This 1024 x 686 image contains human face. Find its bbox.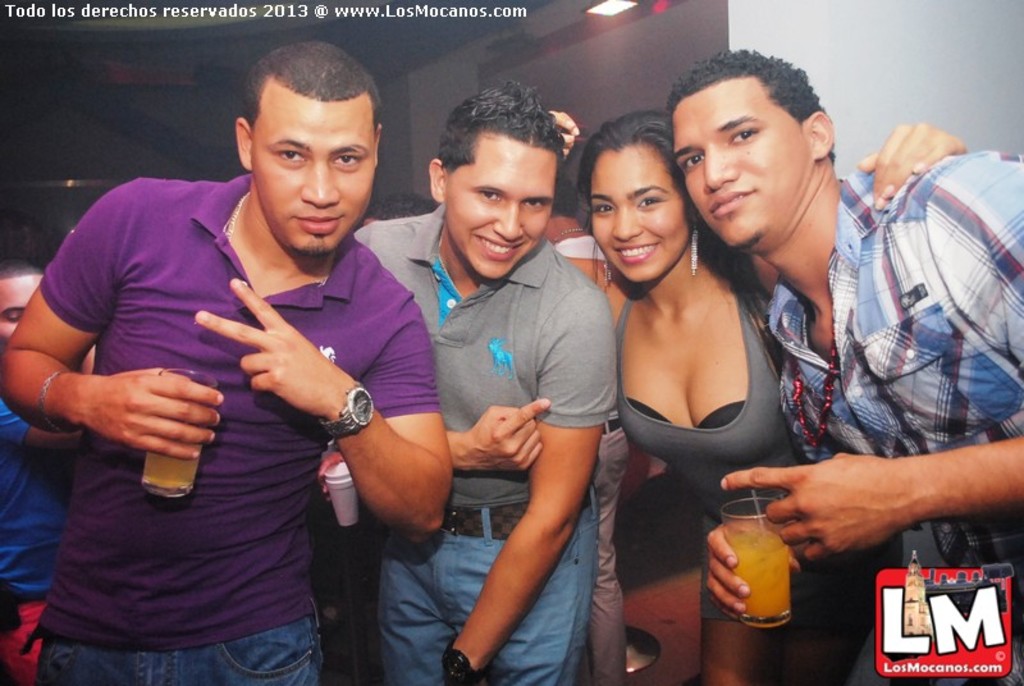
454,125,562,282.
